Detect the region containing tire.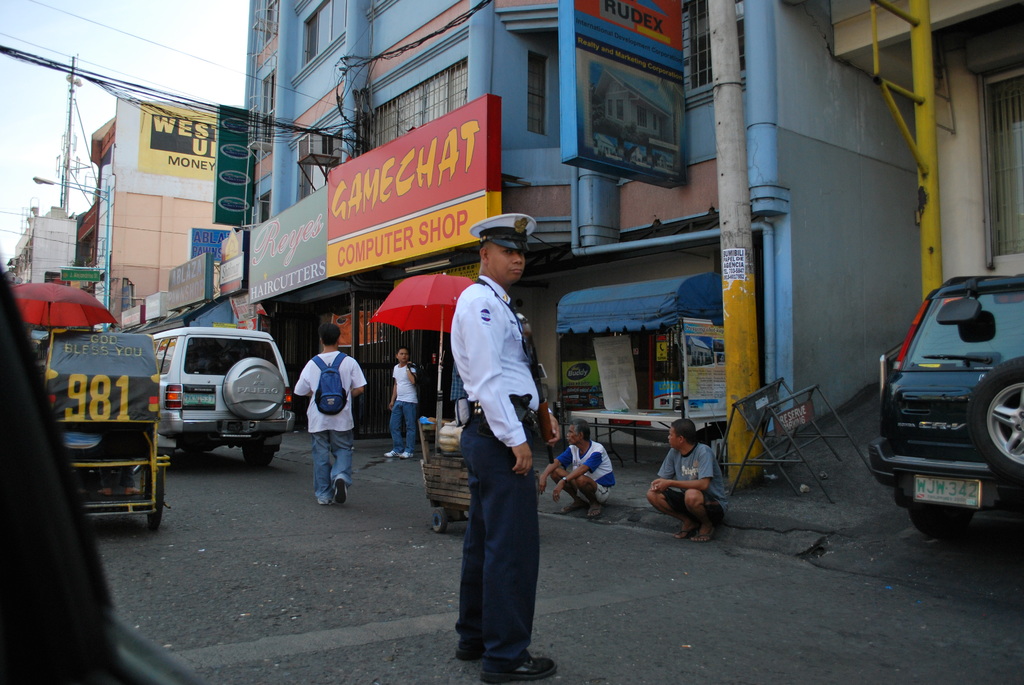
[x1=145, y1=468, x2=164, y2=531].
